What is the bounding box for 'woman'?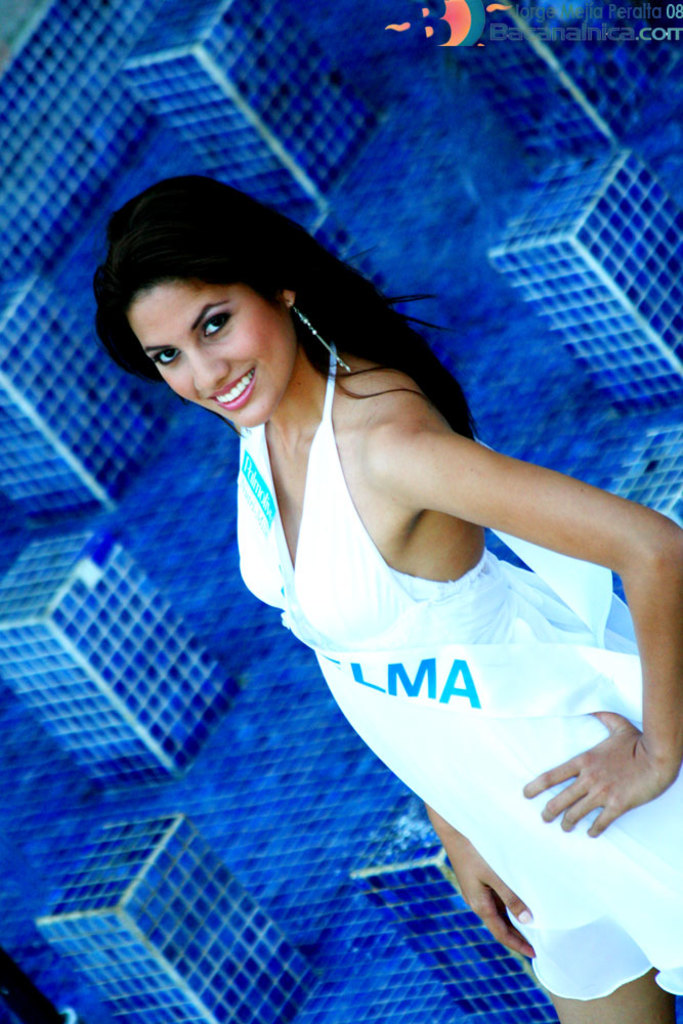
<bbox>113, 130, 682, 1001</bbox>.
